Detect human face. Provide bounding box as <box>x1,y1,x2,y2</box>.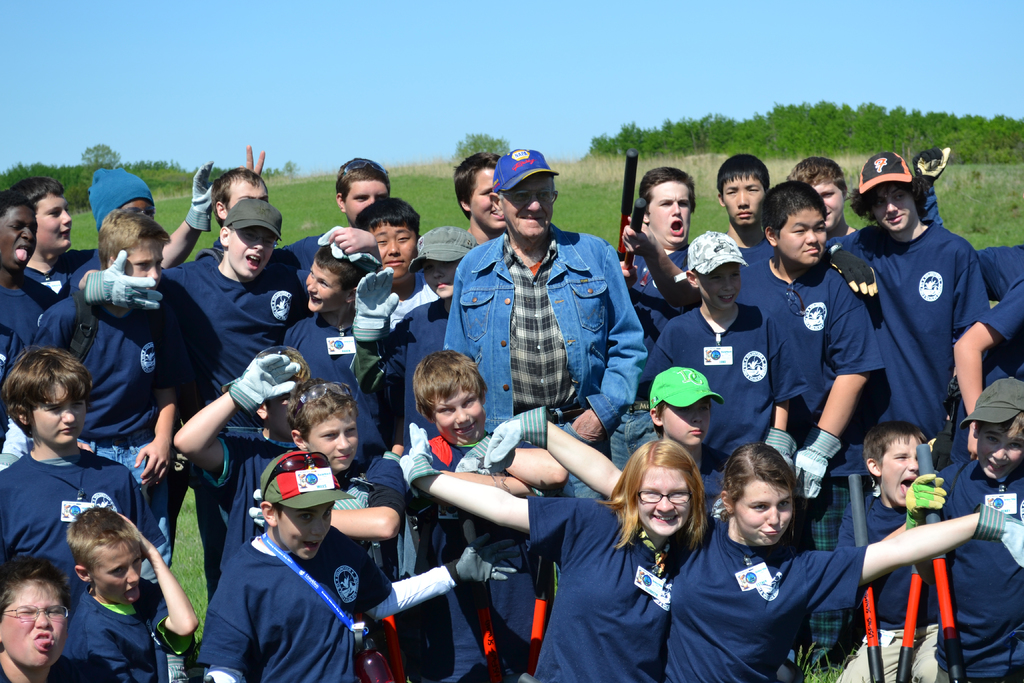
<box>38,193,70,251</box>.
